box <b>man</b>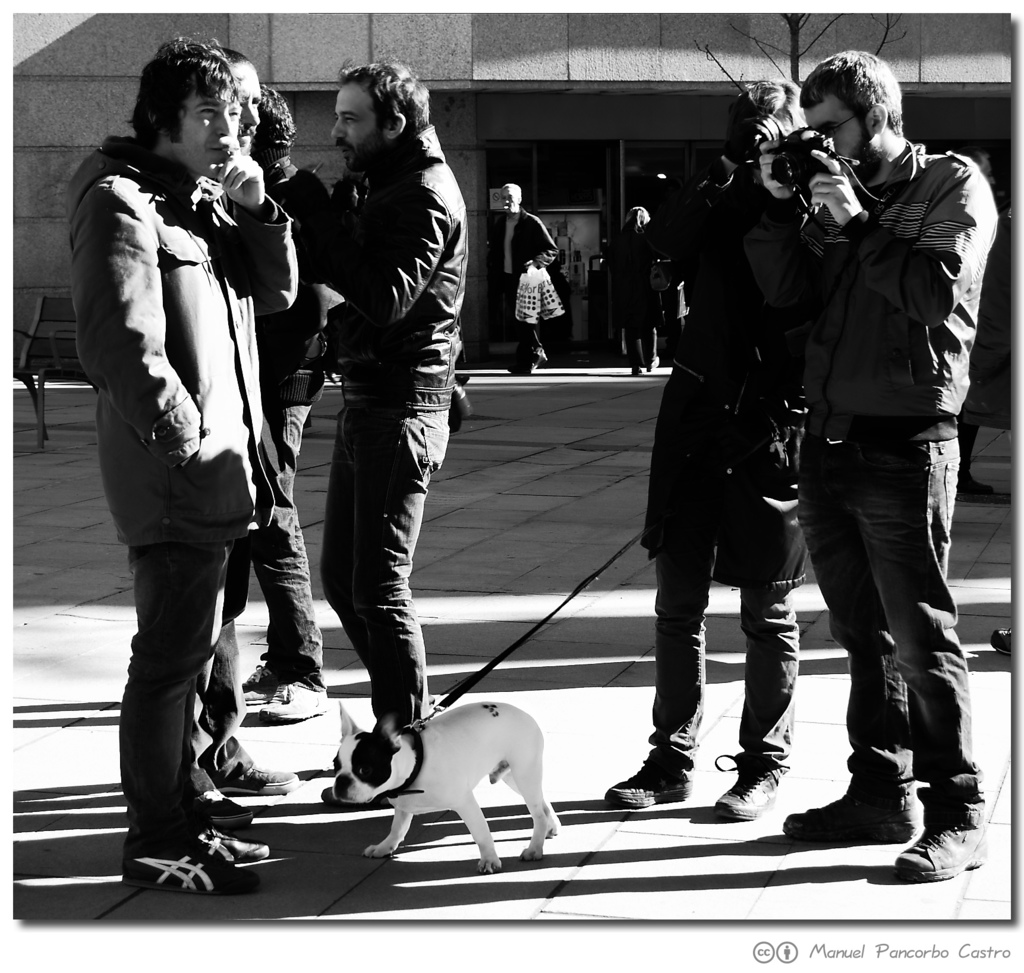
box=[59, 42, 303, 837]
